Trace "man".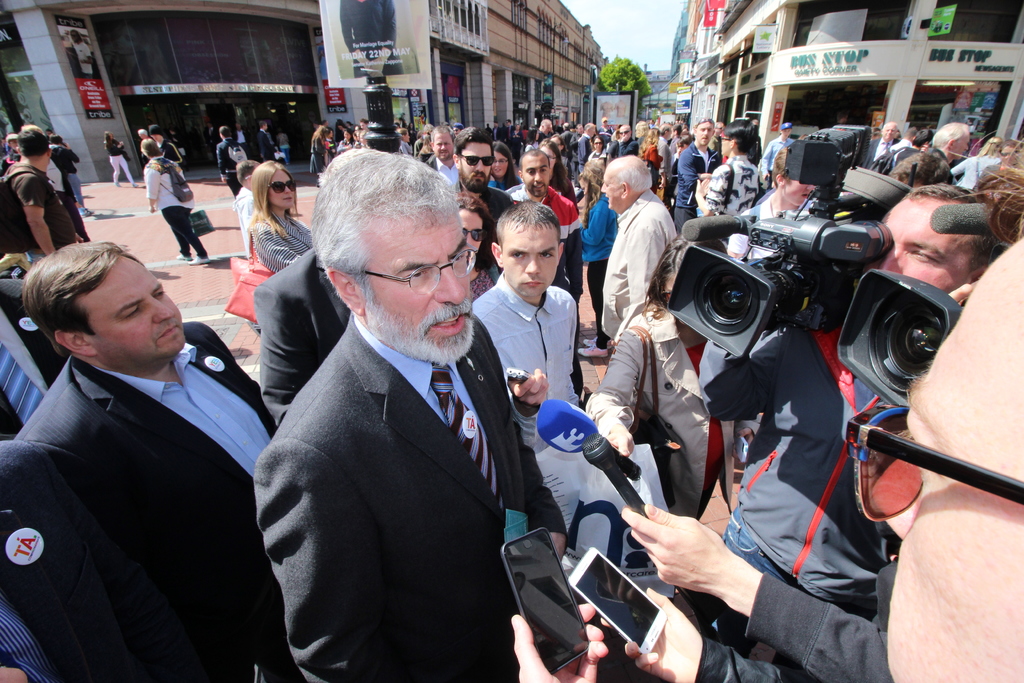
Traced to bbox(454, 122, 515, 230).
